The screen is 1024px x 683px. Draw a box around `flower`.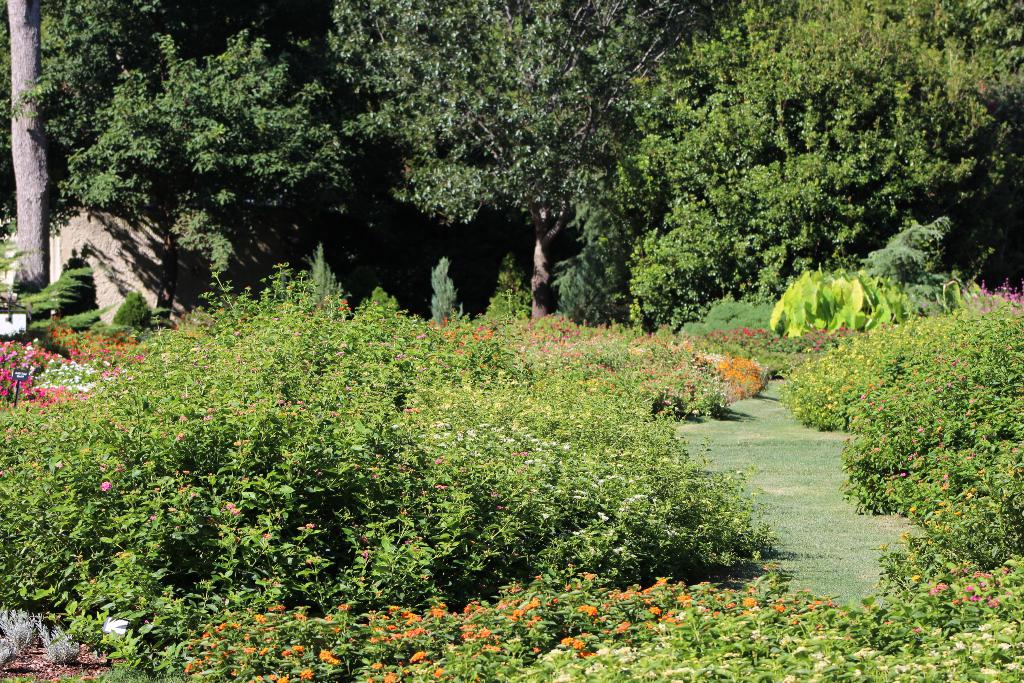
[x1=560, y1=636, x2=574, y2=648].
